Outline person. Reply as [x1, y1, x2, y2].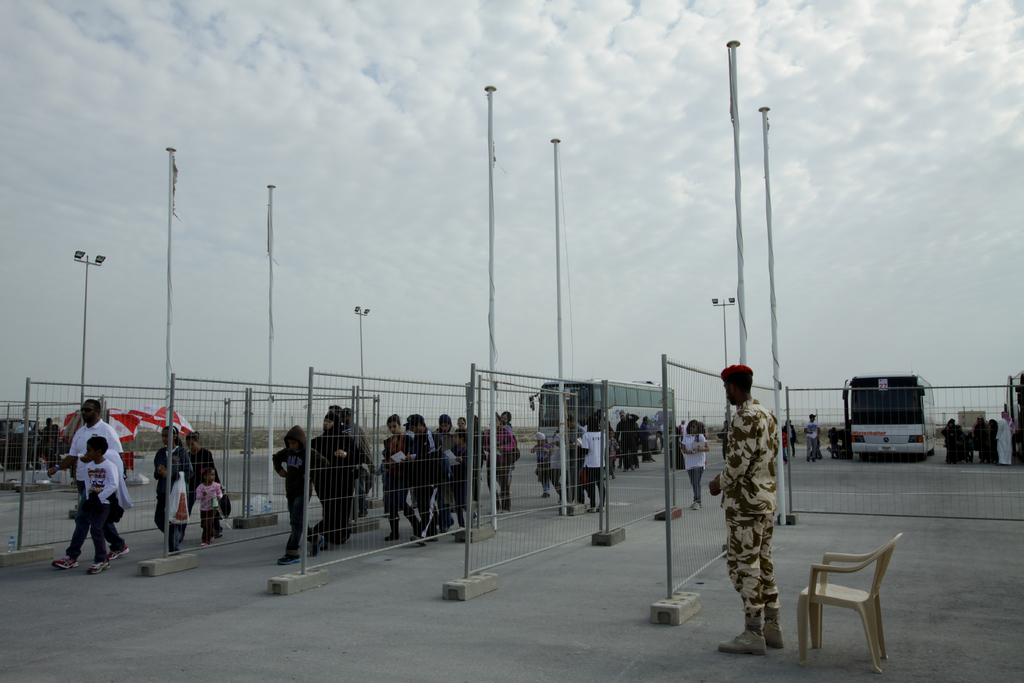
[47, 436, 119, 577].
